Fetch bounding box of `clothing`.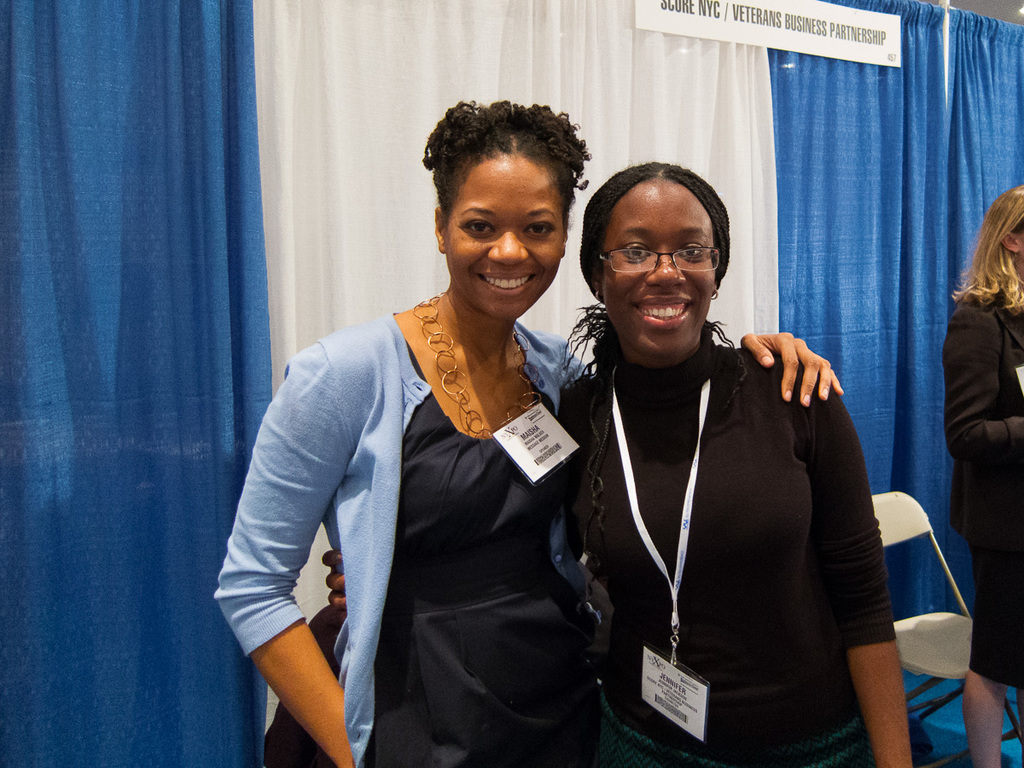
Bbox: 945 293 1023 684.
